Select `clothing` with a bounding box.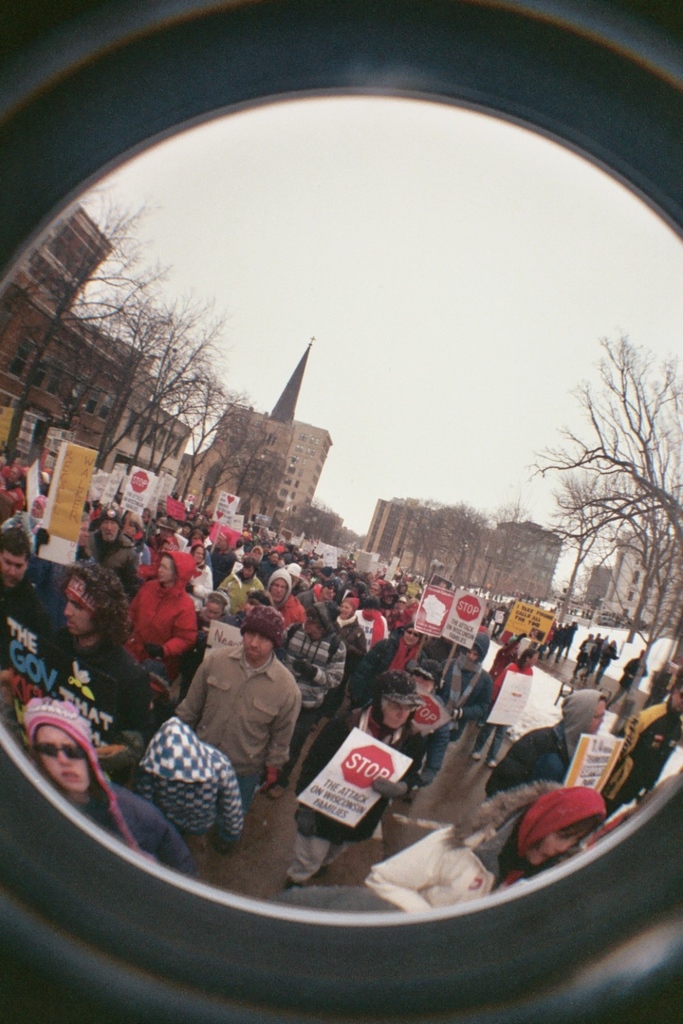
(574, 638, 598, 669).
